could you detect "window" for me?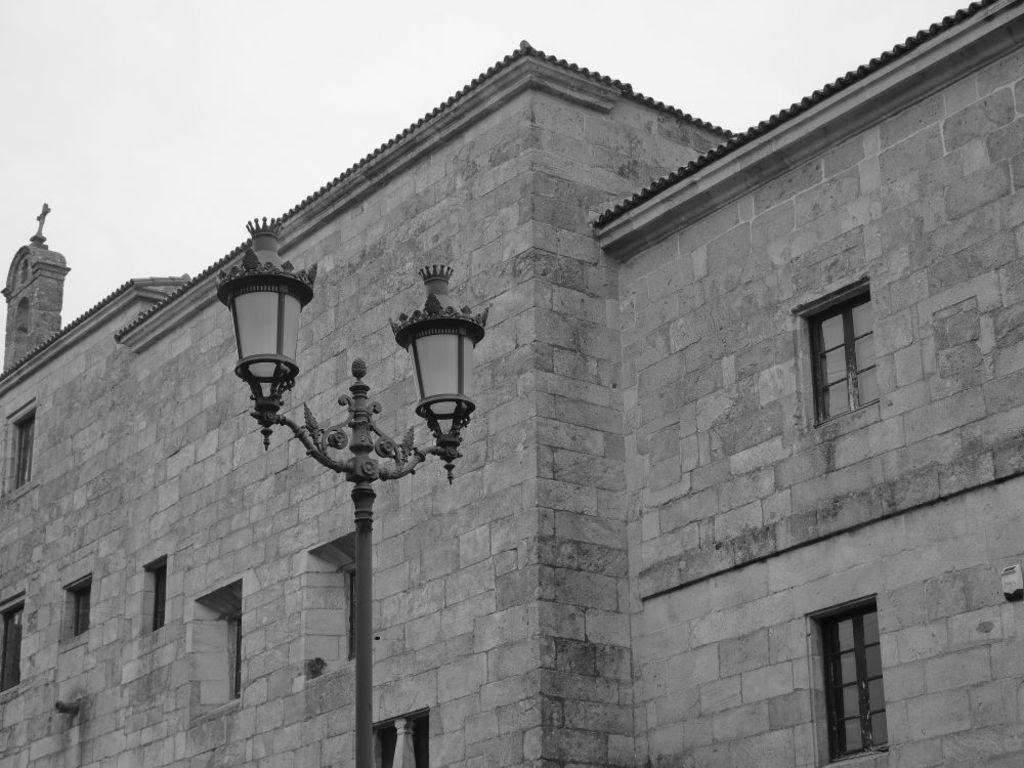
Detection result: l=4, t=594, r=28, b=696.
